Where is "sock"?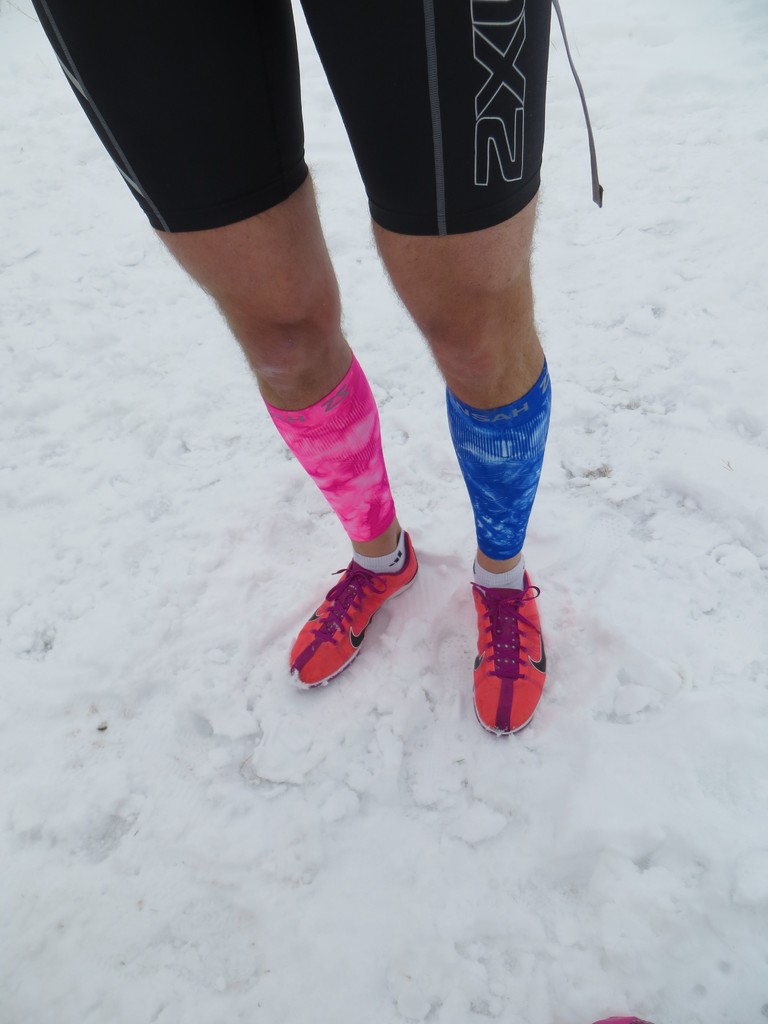
(351,531,410,577).
